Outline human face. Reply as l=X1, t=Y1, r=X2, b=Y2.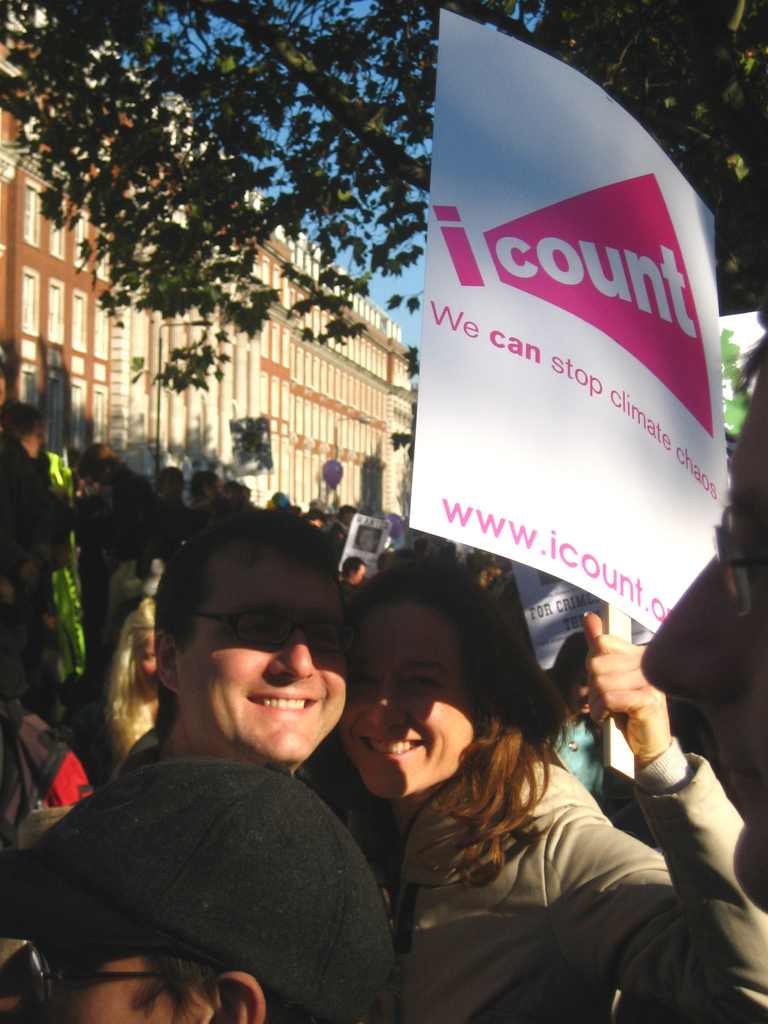
l=45, t=531, r=77, b=566.
